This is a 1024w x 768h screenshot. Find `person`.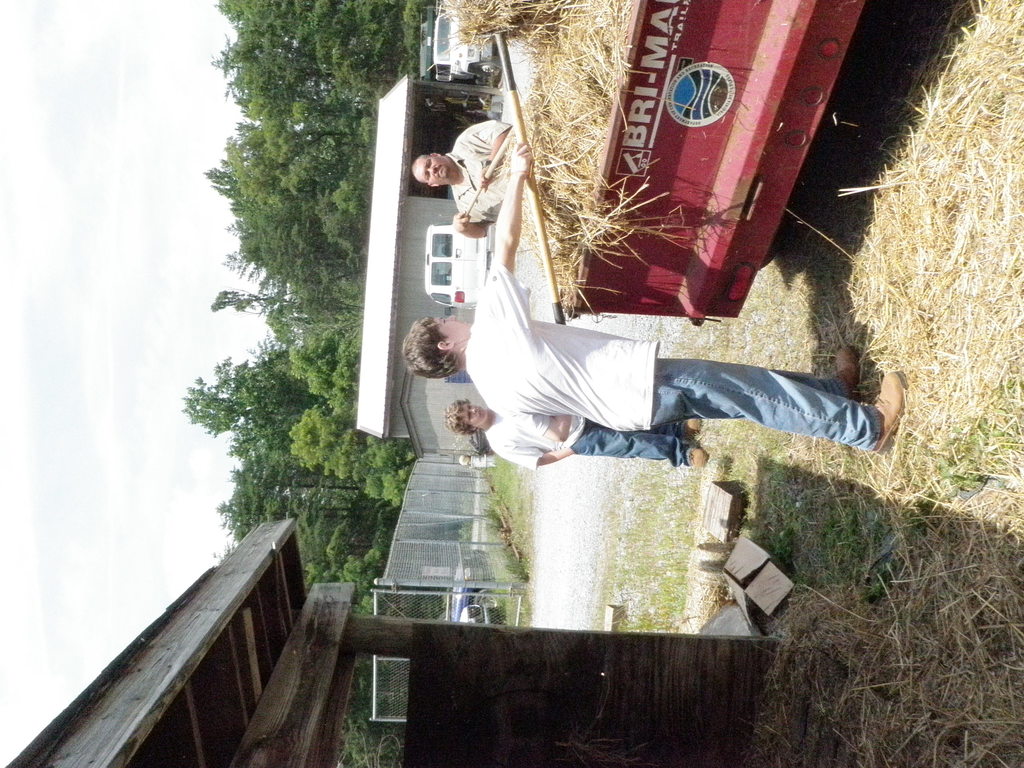
Bounding box: {"x1": 410, "y1": 118, "x2": 509, "y2": 240}.
